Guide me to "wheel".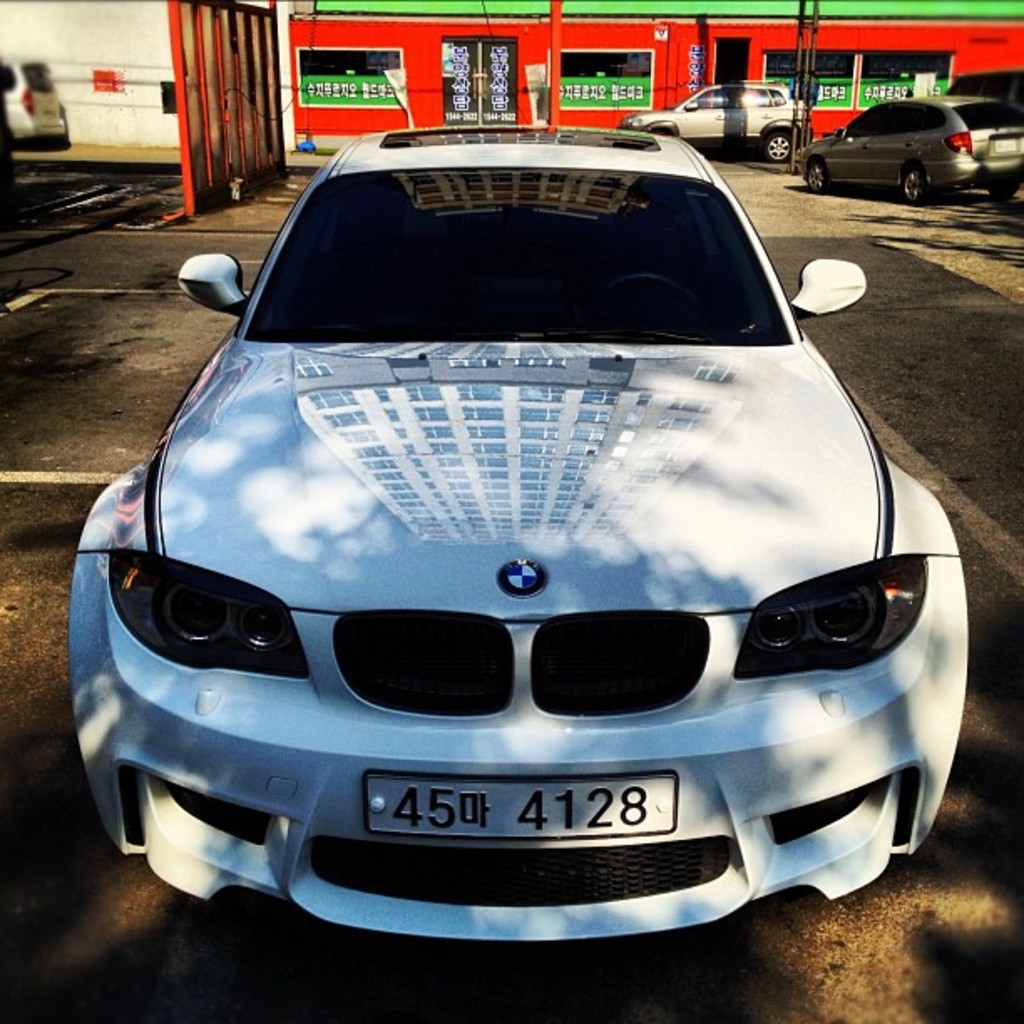
Guidance: bbox=[801, 159, 832, 194].
